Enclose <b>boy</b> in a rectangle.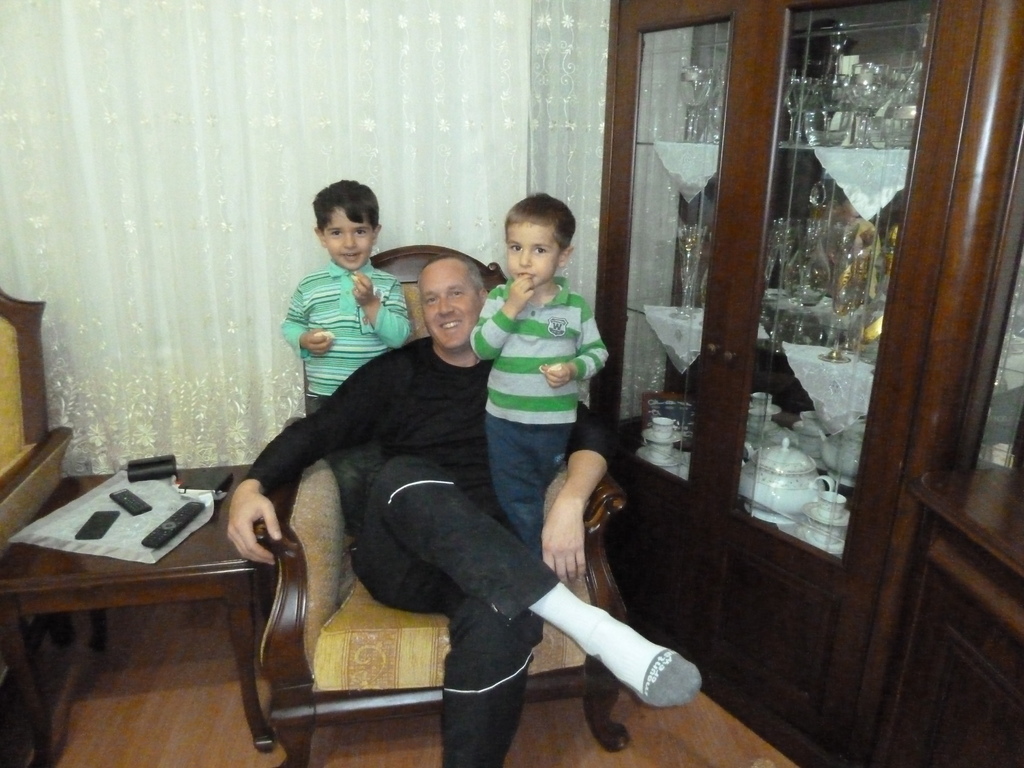
locate(273, 189, 412, 413).
